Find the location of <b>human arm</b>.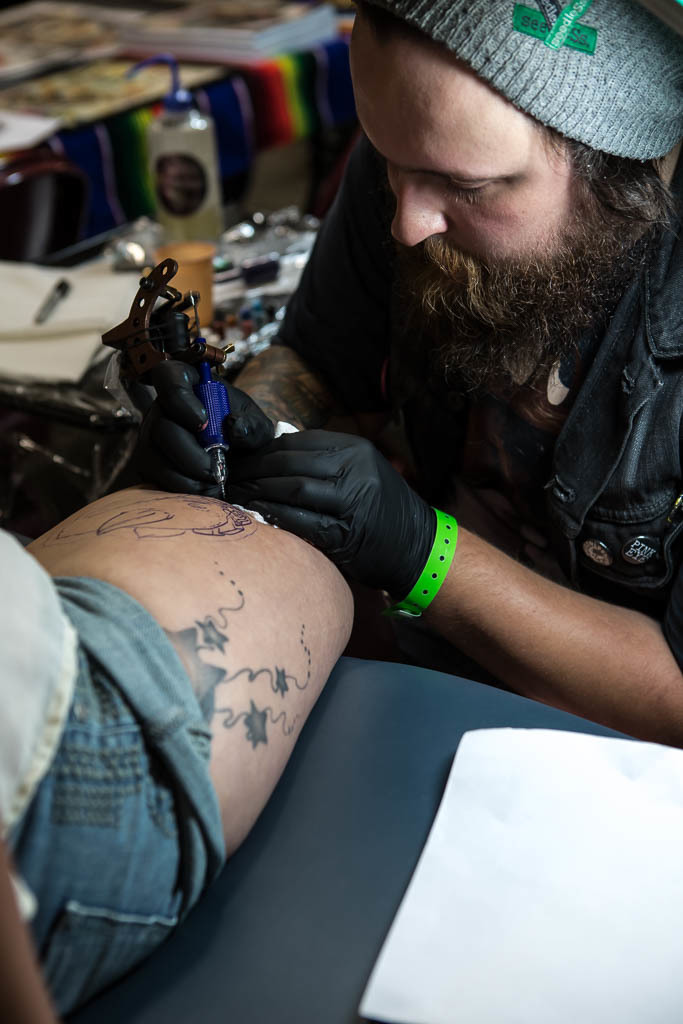
Location: (x1=378, y1=469, x2=678, y2=784).
